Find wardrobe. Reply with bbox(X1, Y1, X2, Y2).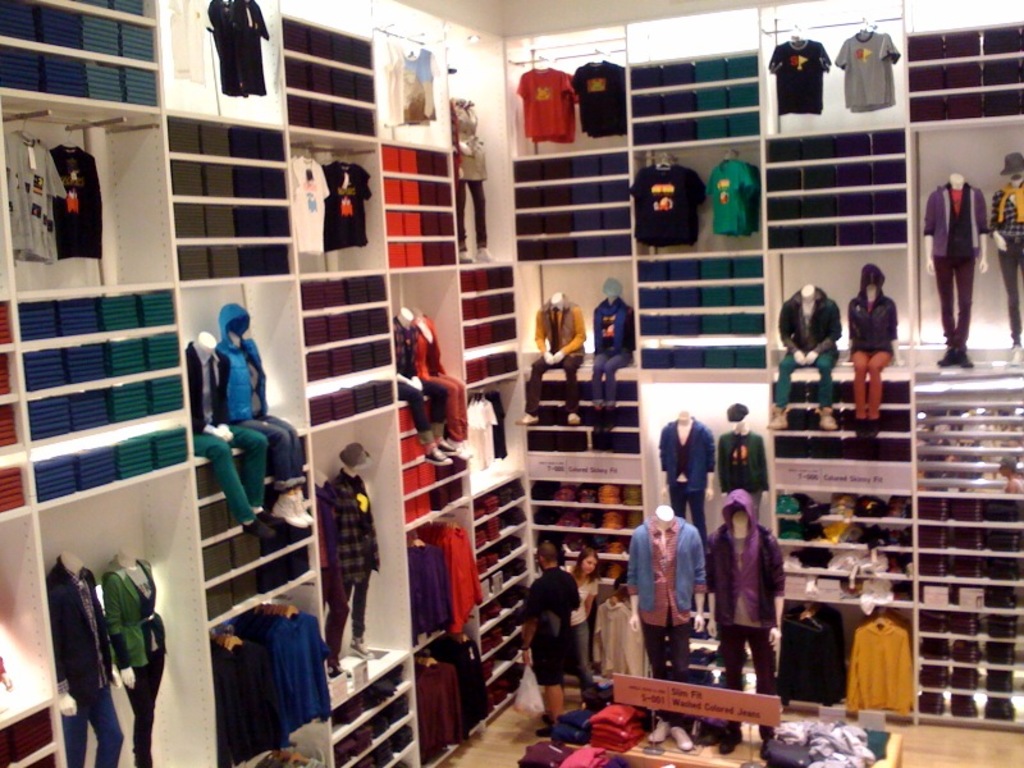
bbox(0, 0, 1023, 767).
